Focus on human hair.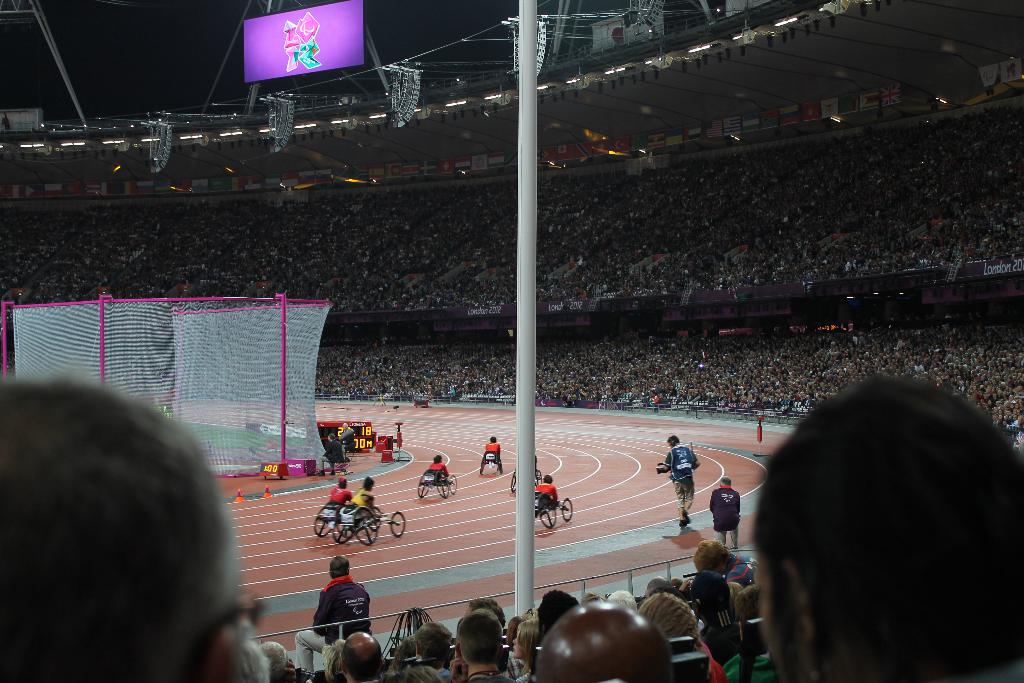
Focused at Rect(260, 641, 289, 677).
